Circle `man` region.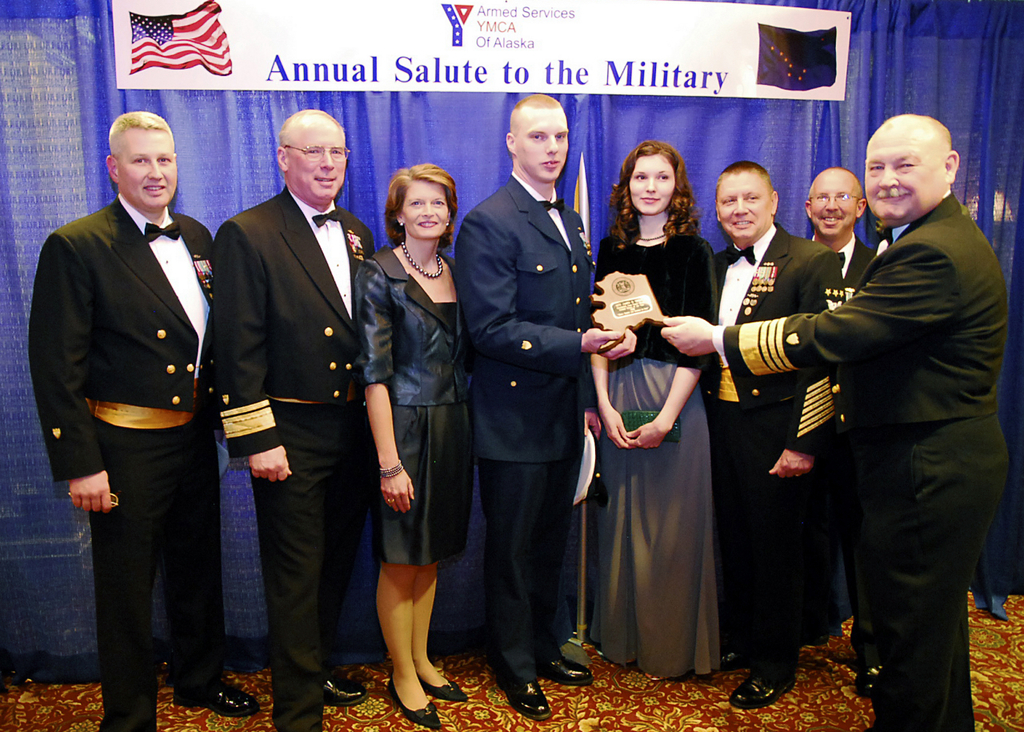
Region: crop(801, 166, 887, 702).
